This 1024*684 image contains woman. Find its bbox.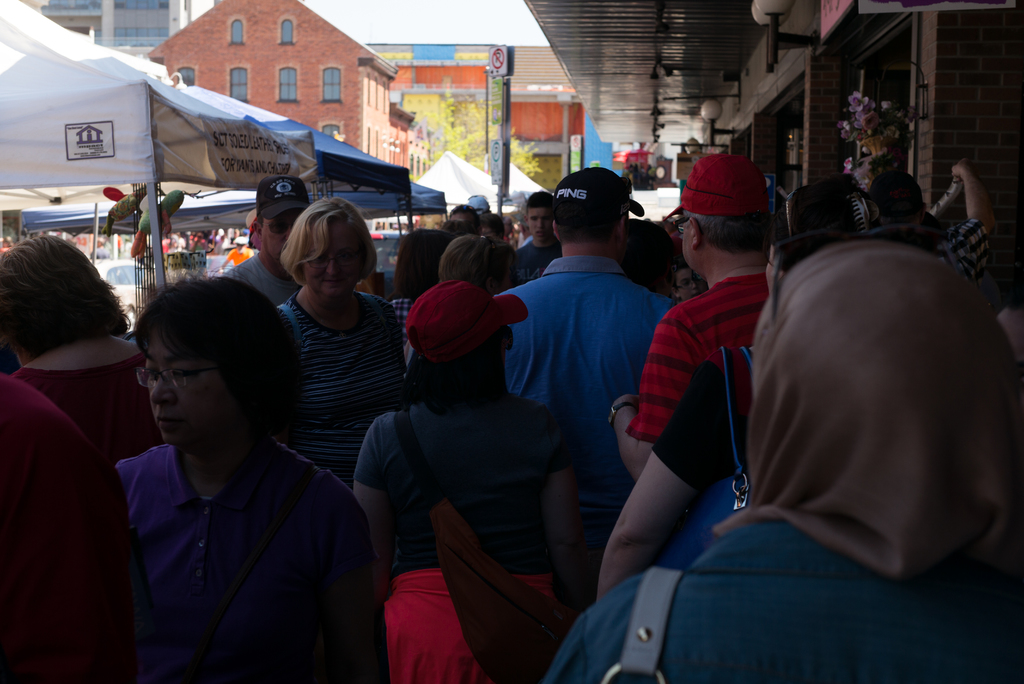
{"x1": 270, "y1": 190, "x2": 412, "y2": 489}.
